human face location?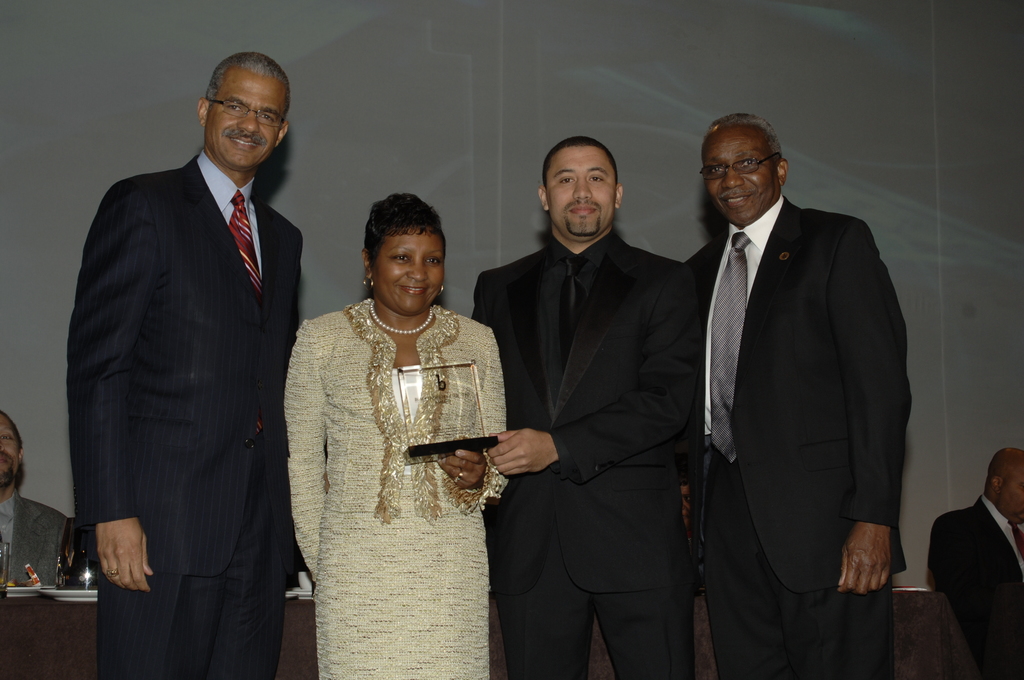
bbox=[999, 460, 1023, 522]
